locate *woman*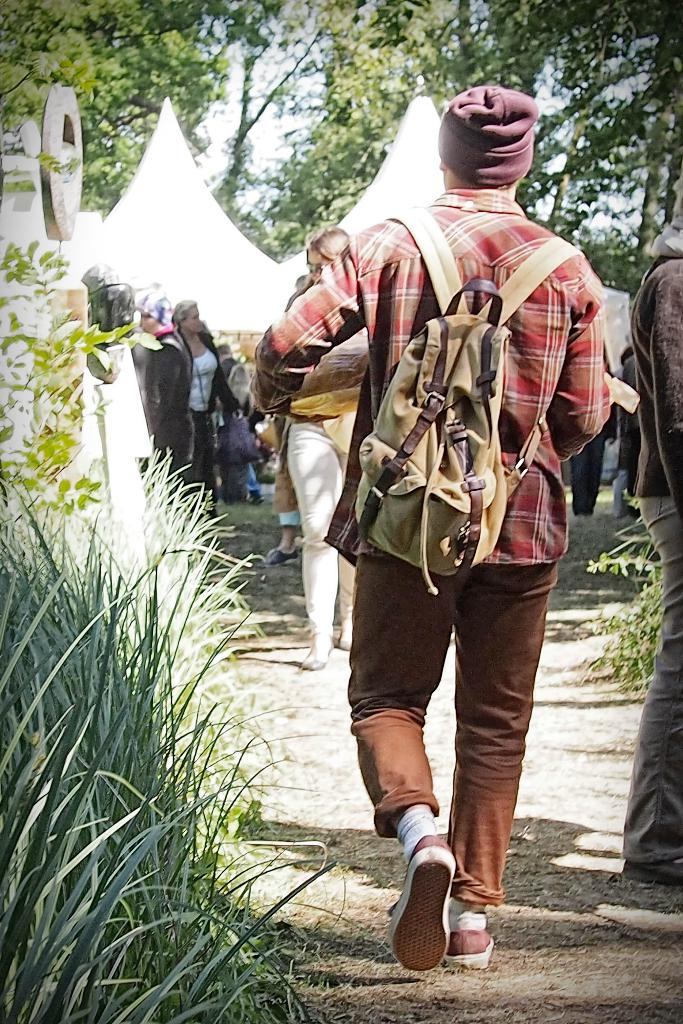
x1=279 y1=224 x2=366 y2=673
